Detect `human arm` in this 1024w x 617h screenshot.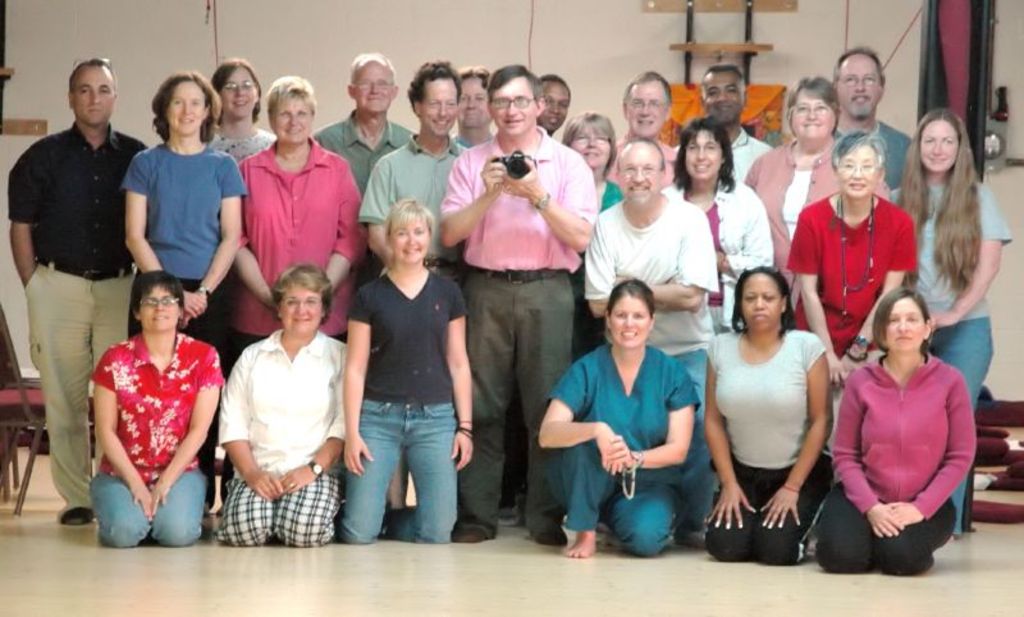
Detection: 436/150/511/252.
